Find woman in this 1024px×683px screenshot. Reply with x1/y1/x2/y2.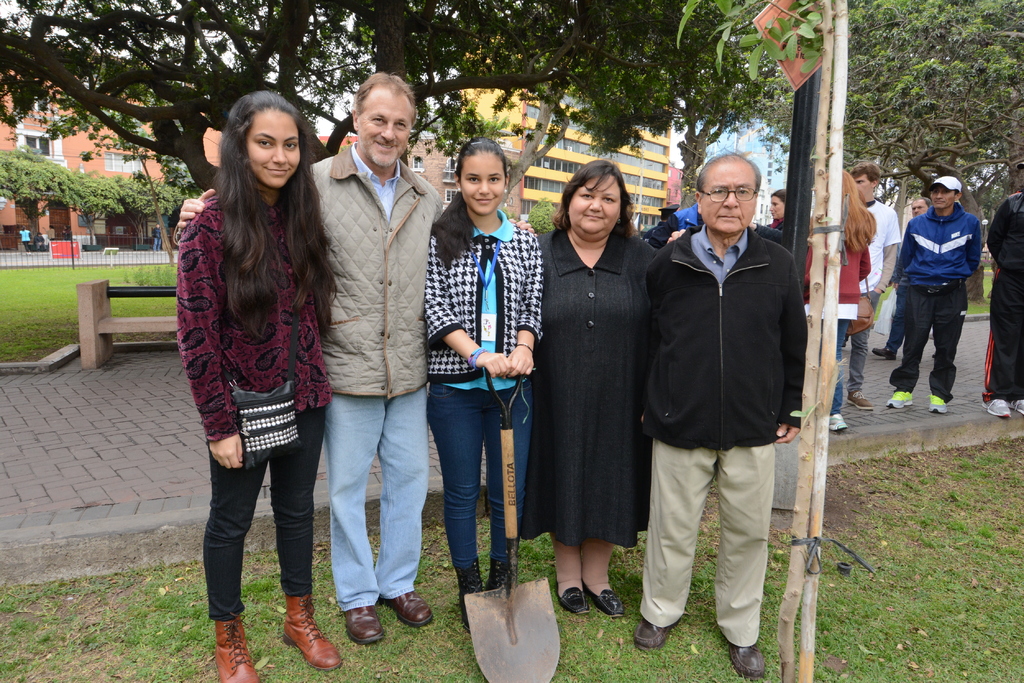
177/90/348/682.
